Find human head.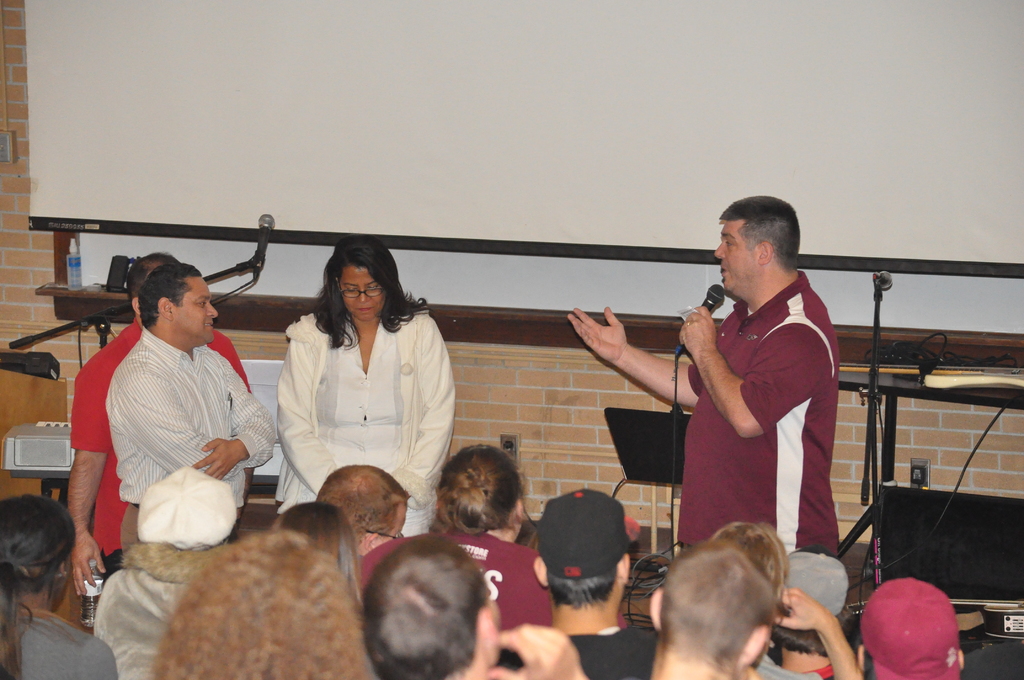
[431, 445, 530, 534].
